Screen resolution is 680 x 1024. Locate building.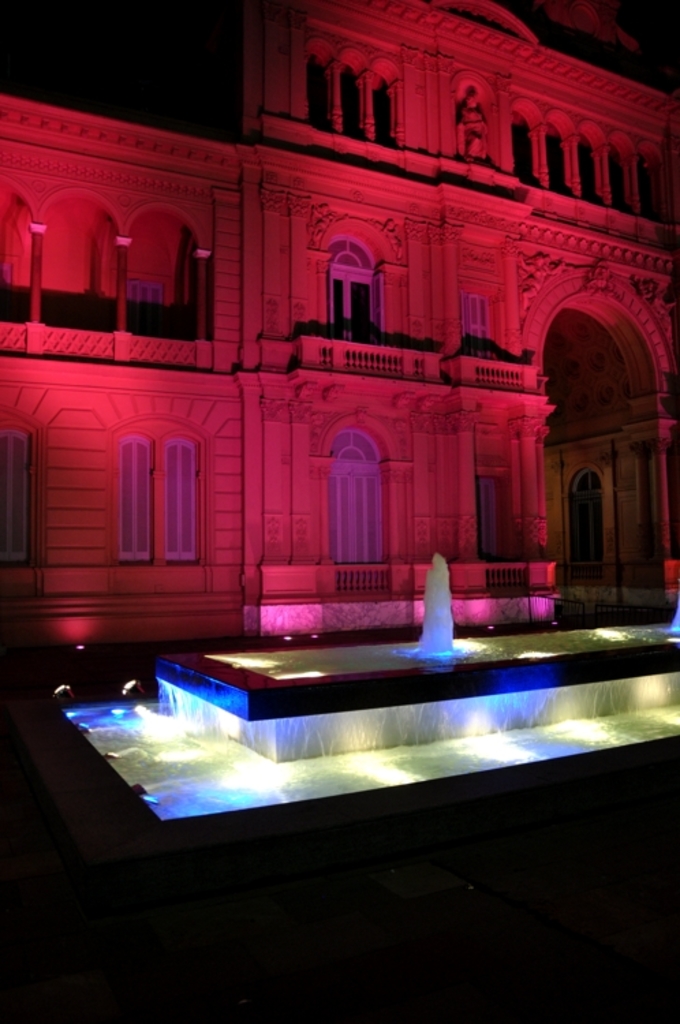
BBox(0, 0, 679, 658).
